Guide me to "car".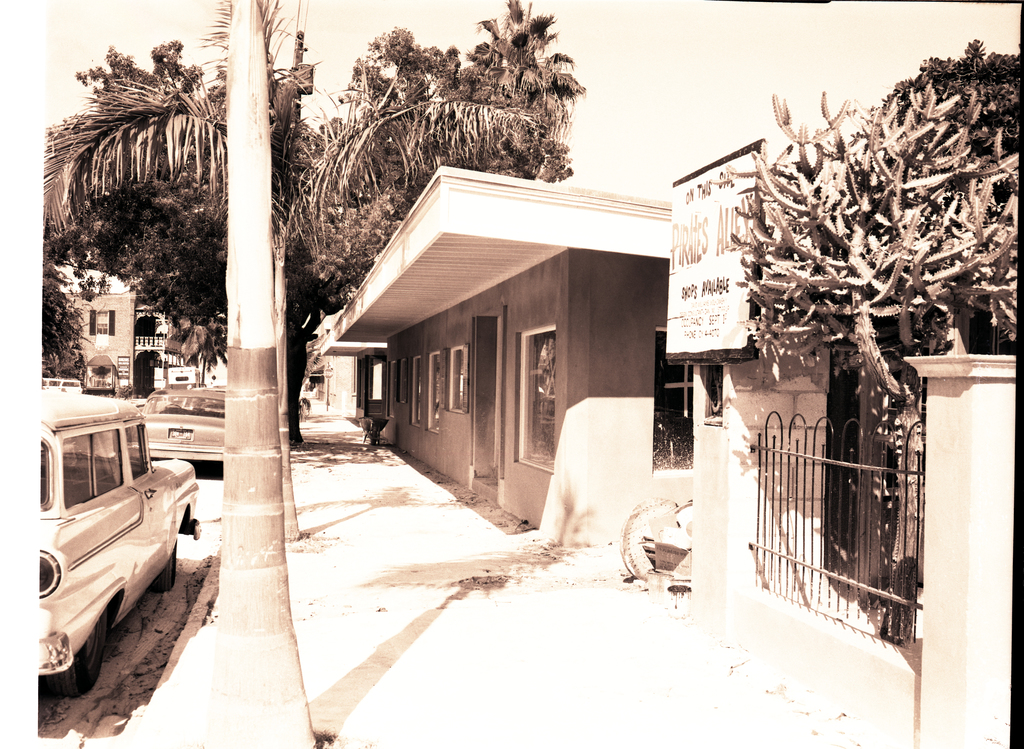
Guidance: detection(29, 374, 203, 695).
